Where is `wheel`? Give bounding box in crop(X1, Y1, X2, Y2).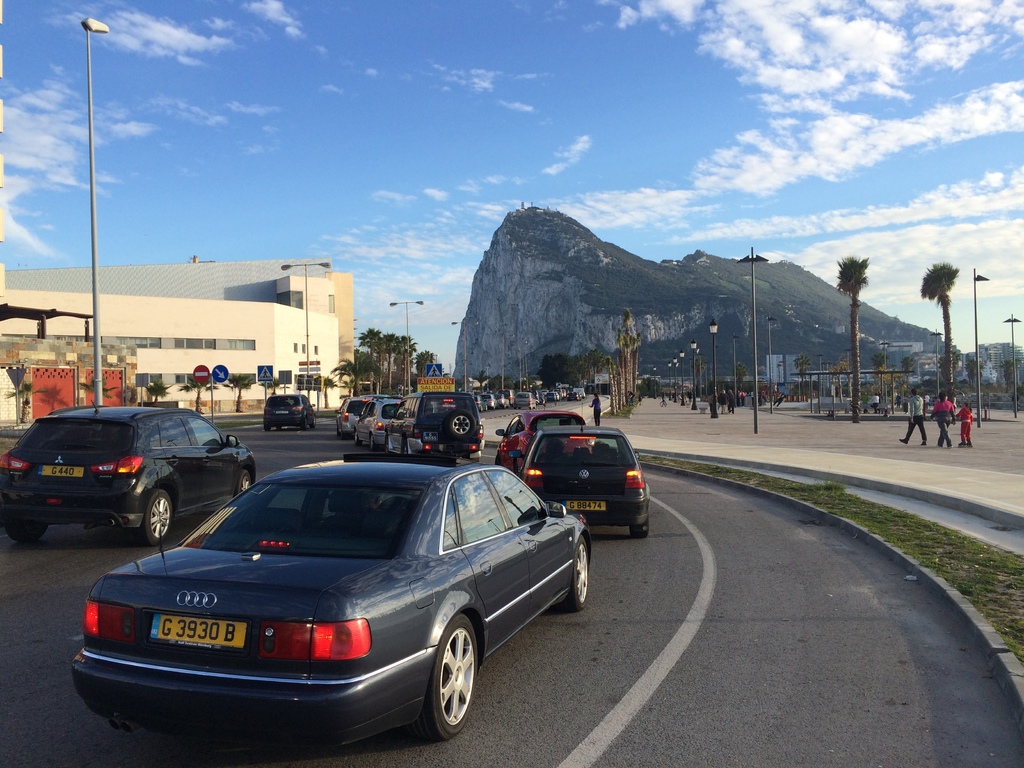
crop(353, 431, 361, 445).
